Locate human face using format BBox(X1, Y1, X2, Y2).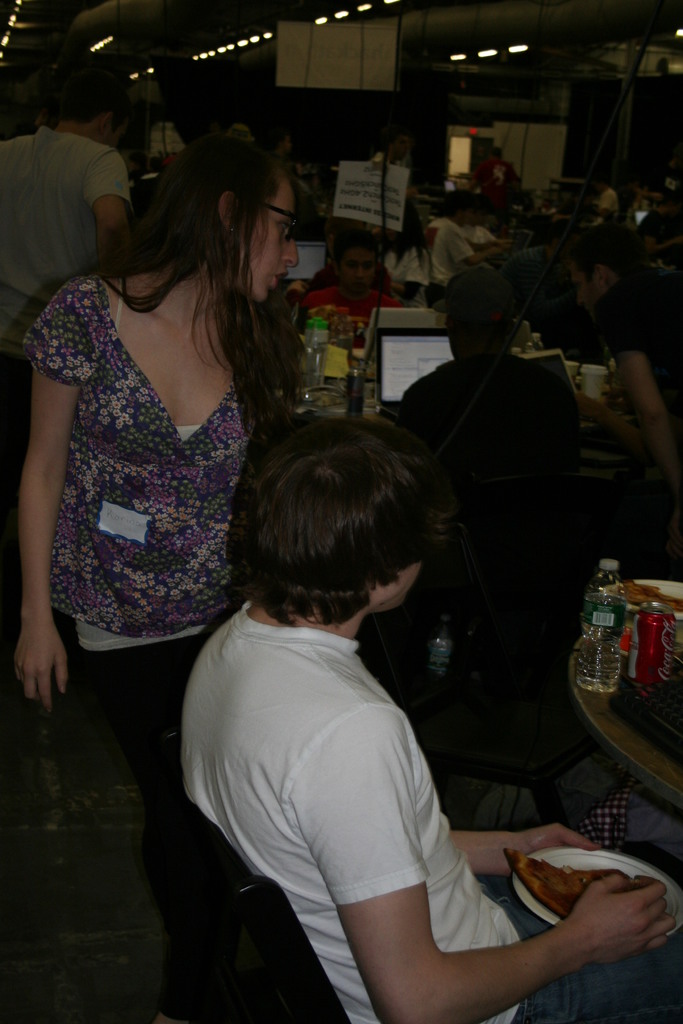
BBox(235, 180, 301, 304).
